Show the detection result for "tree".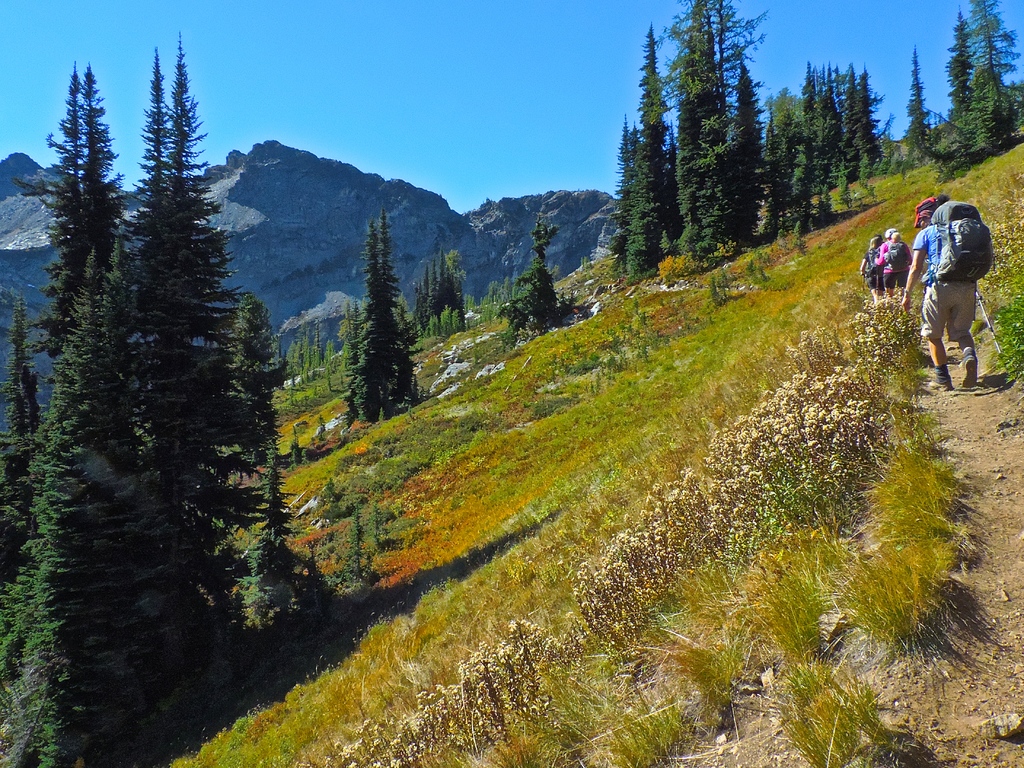
<bbox>322, 217, 415, 426</bbox>.
